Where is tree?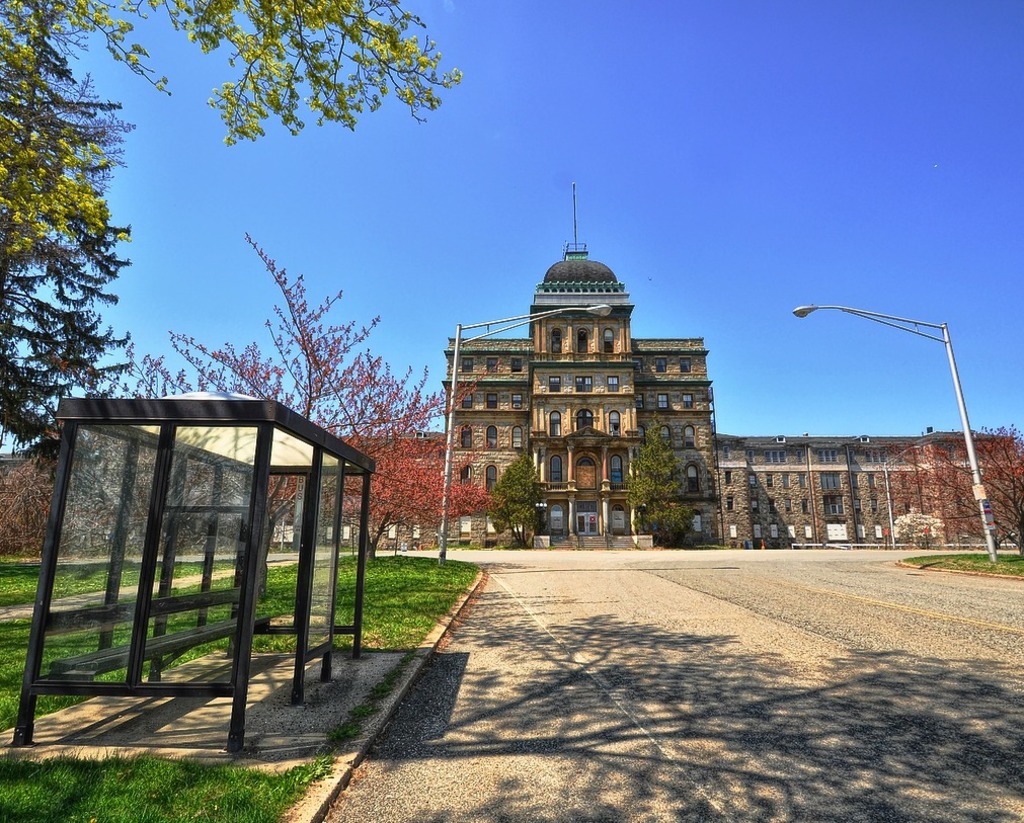
621:408:701:546.
